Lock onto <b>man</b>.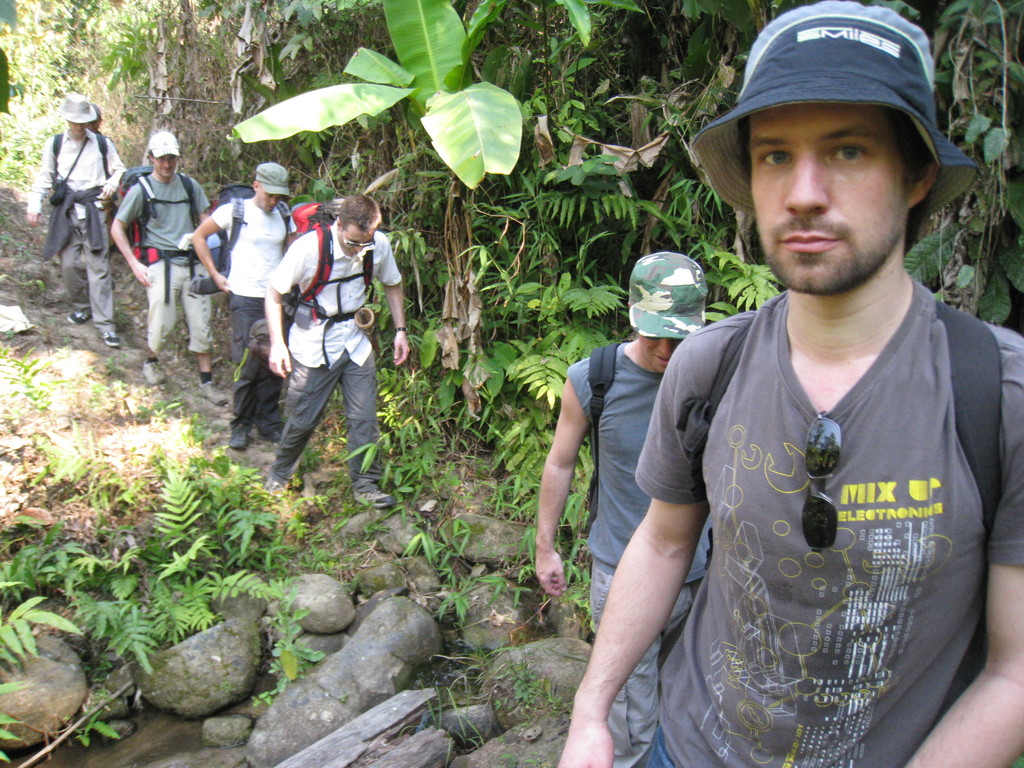
Locked: select_region(112, 122, 220, 405).
